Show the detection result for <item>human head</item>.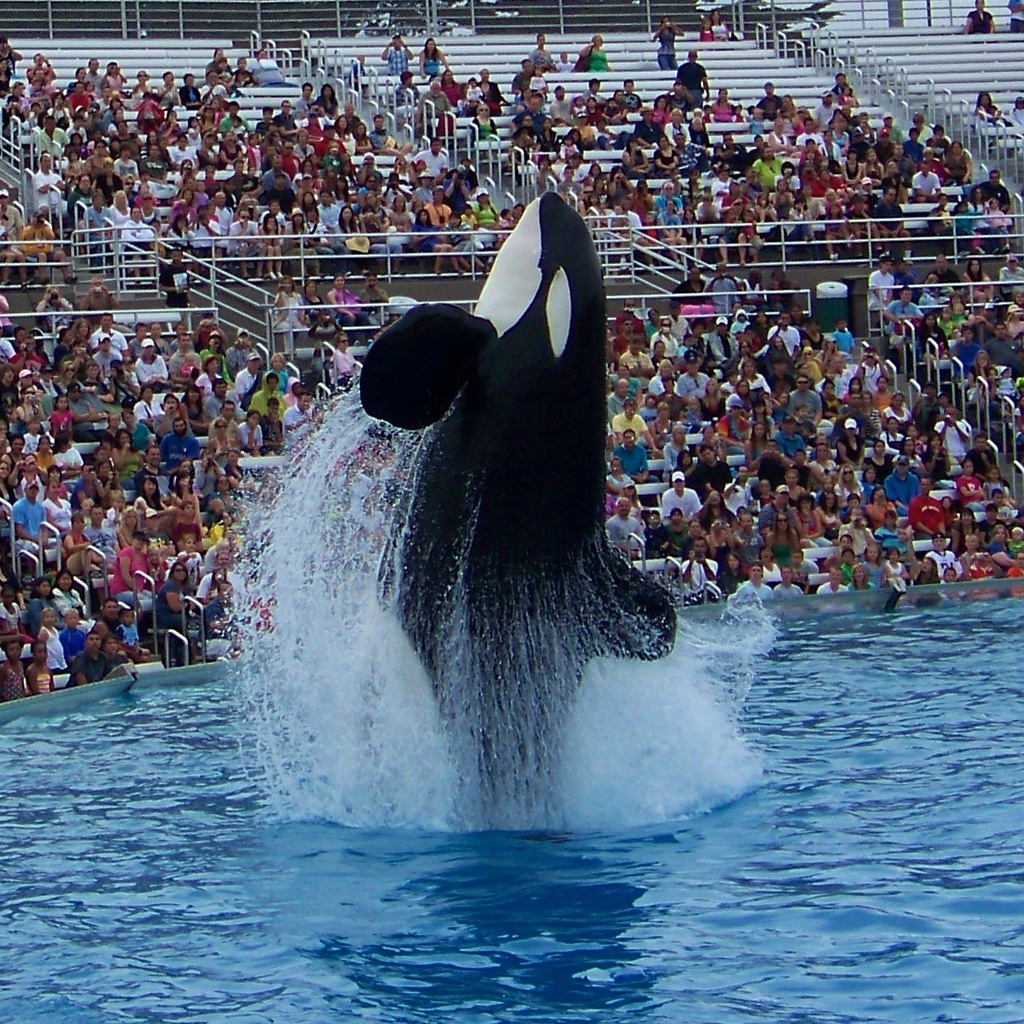
776/516/786/529.
